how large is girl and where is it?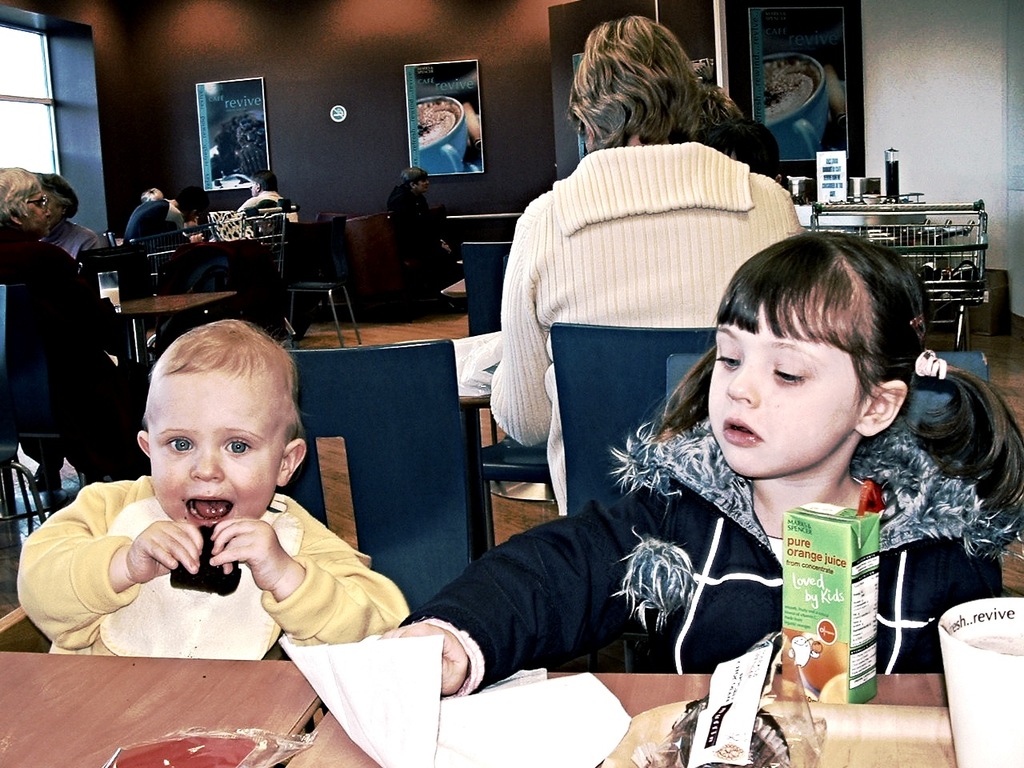
Bounding box: (left=366, top=234, right=1023, bottom=670).
